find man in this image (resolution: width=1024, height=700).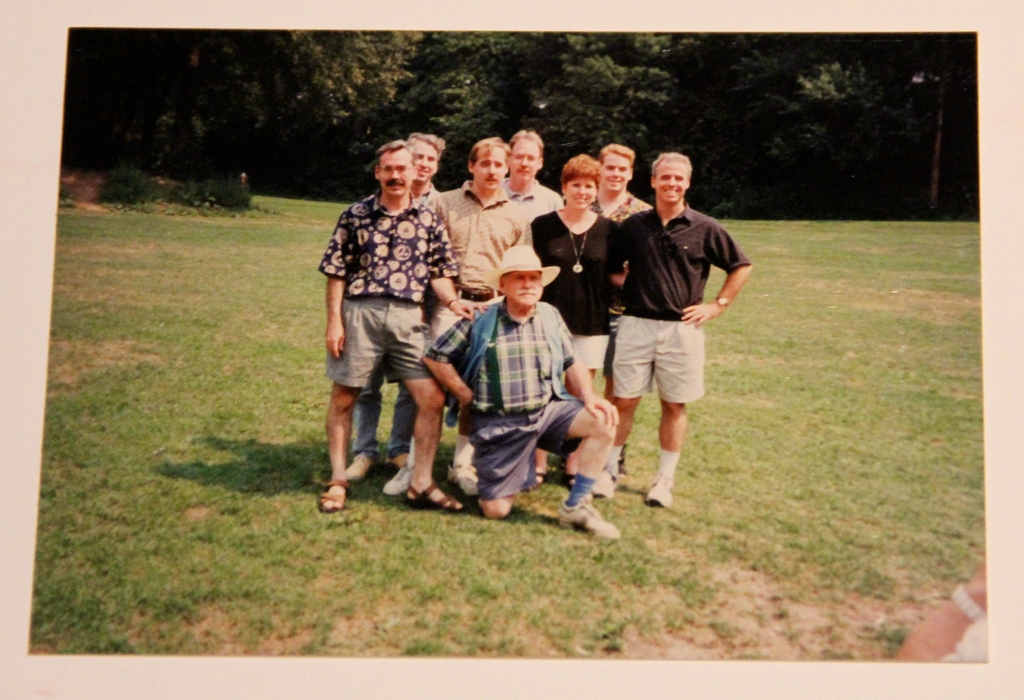
<box>609,147,764,510</box>.
